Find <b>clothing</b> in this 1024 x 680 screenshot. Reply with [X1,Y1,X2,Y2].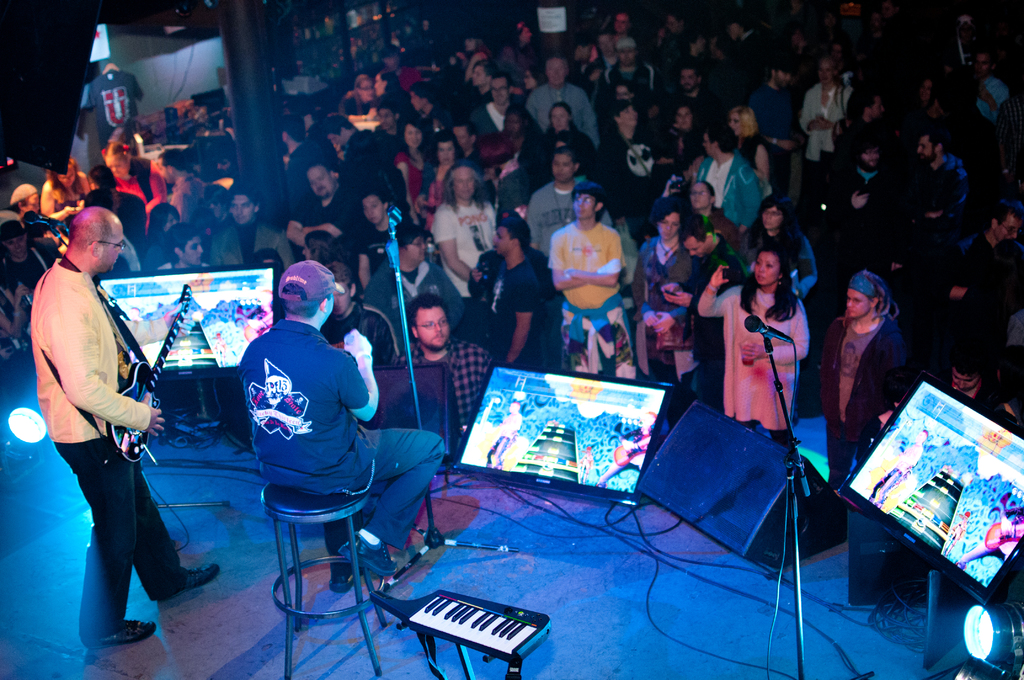
[236,317,446,576].
